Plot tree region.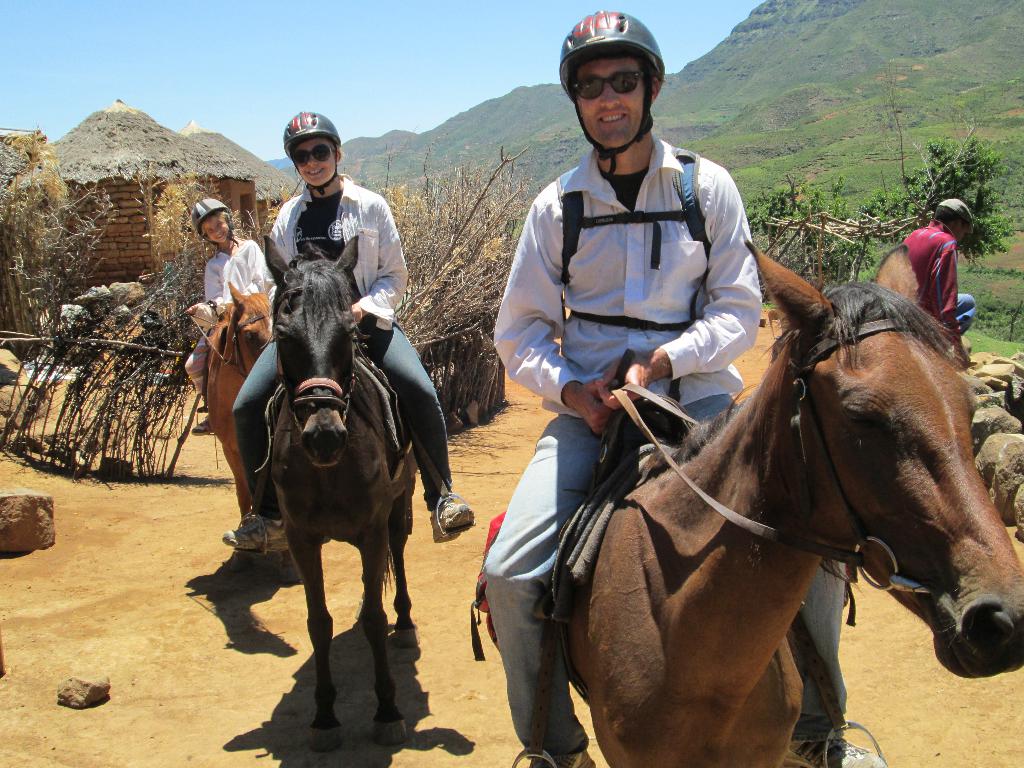
Plotted at pyautogui.locateOnScreen(861, 135, 1012, 267).
